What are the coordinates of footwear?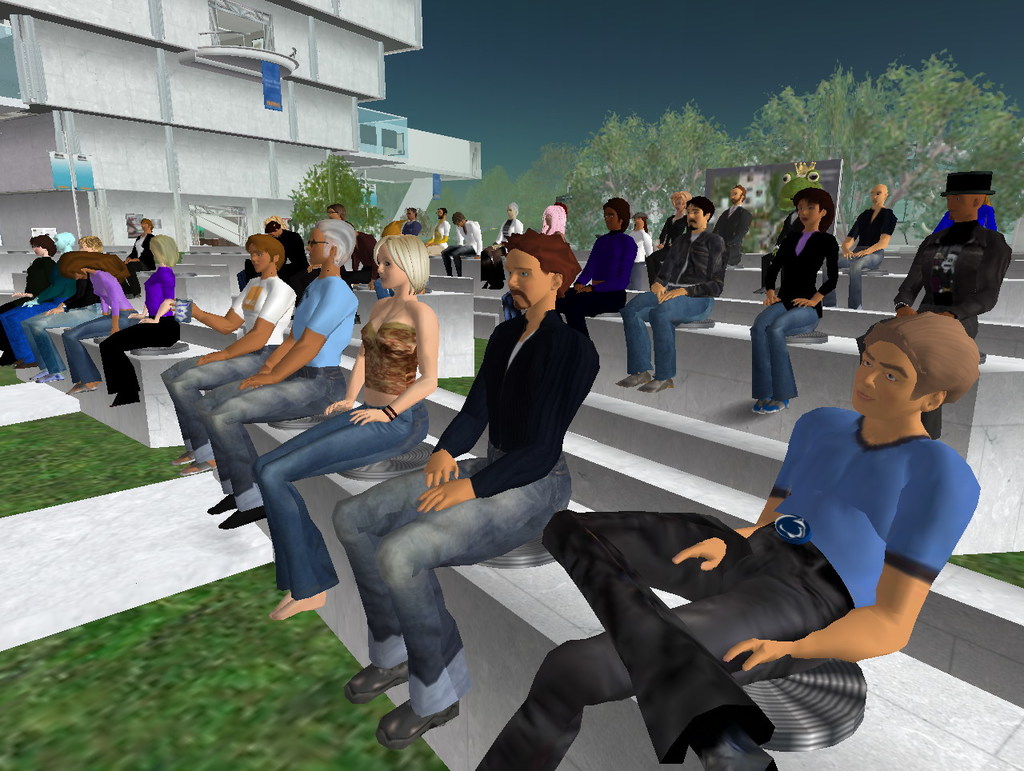
bbox(646, 376, 670, 396).
